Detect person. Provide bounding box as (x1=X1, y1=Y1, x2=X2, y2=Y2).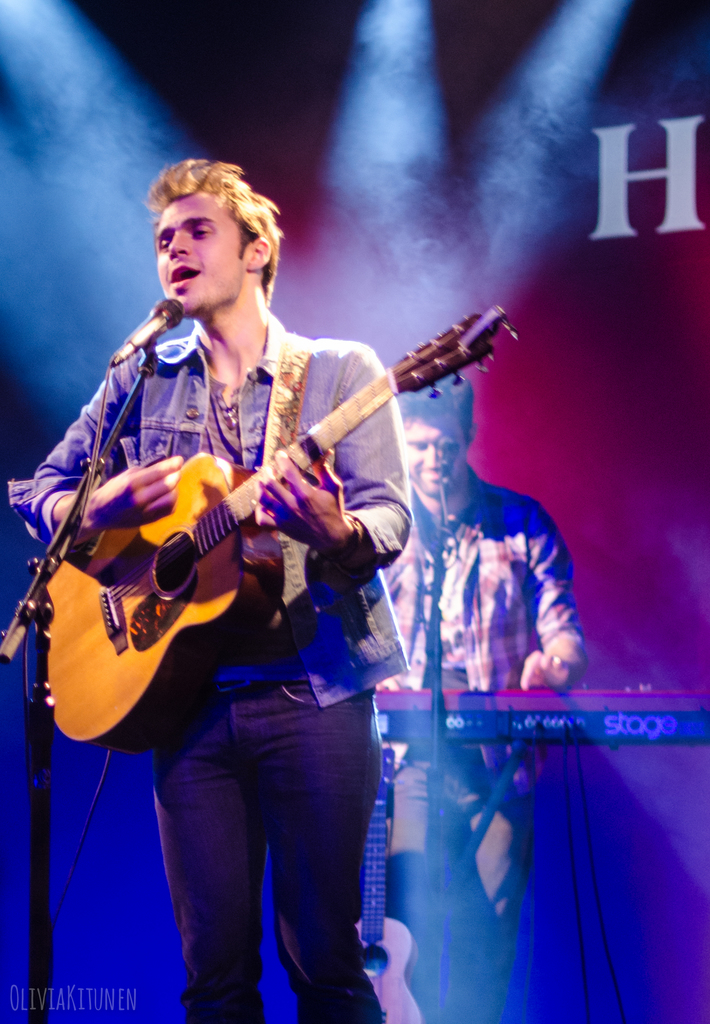
(x1=42, y1=132, x2=458, y2=969).
